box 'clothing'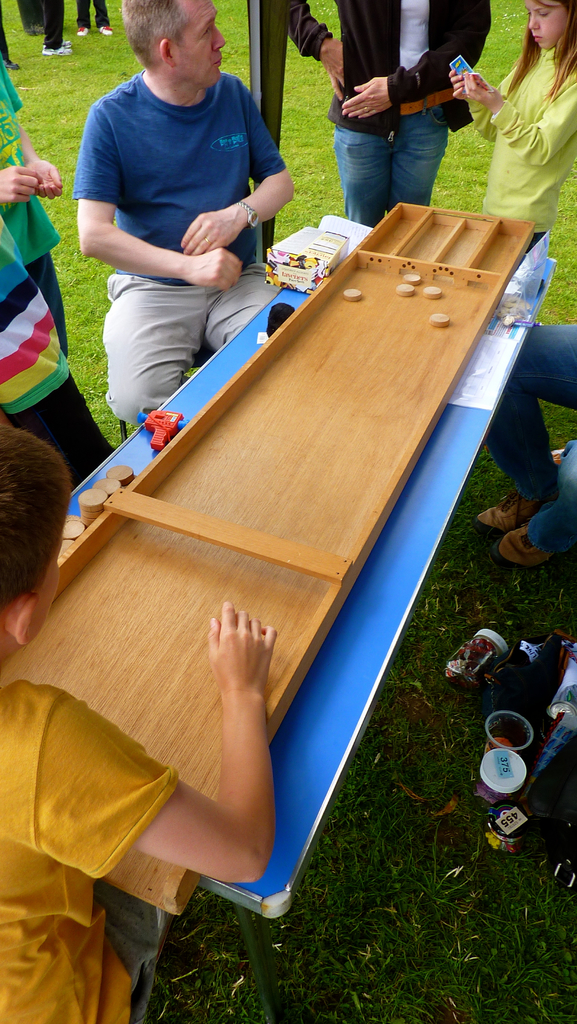
x1=0 y1=228 x2=107 y2=490
